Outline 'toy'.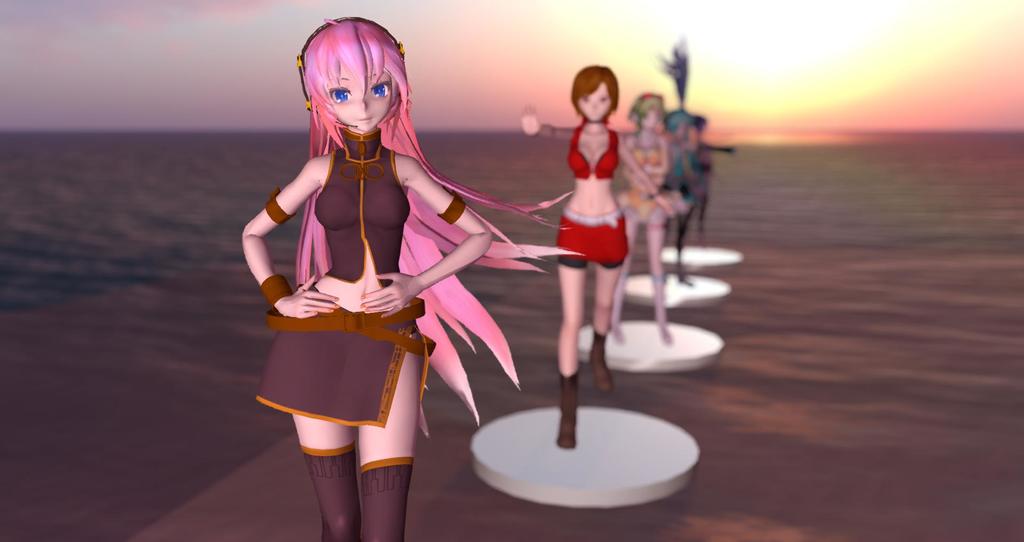
Outline: [524, 49, 616, 455].
